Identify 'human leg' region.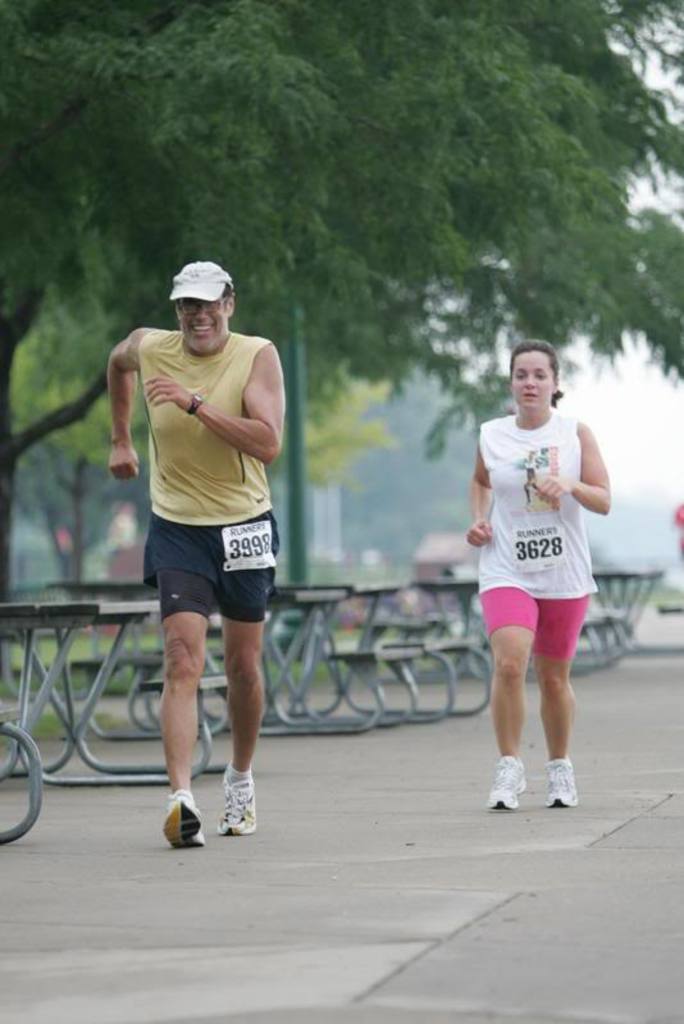
Region: pyautogui.locateOnScreen(150, 547, 222, 842).
